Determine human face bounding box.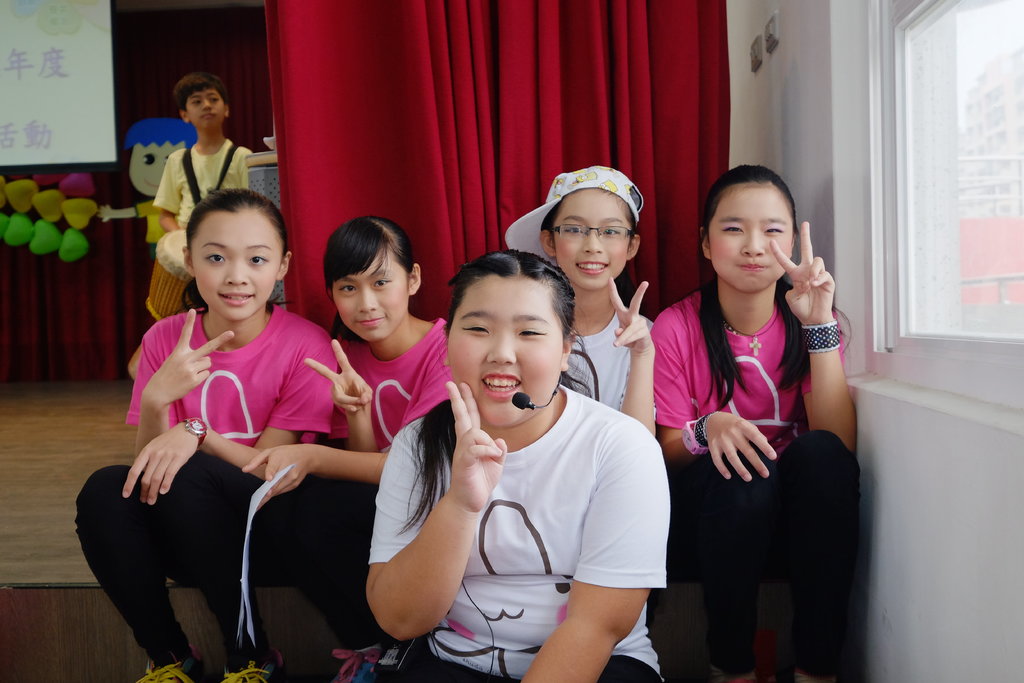
Determined: {"x1": 449, "y1": 277, "x2": 564, "y2": 426}.
